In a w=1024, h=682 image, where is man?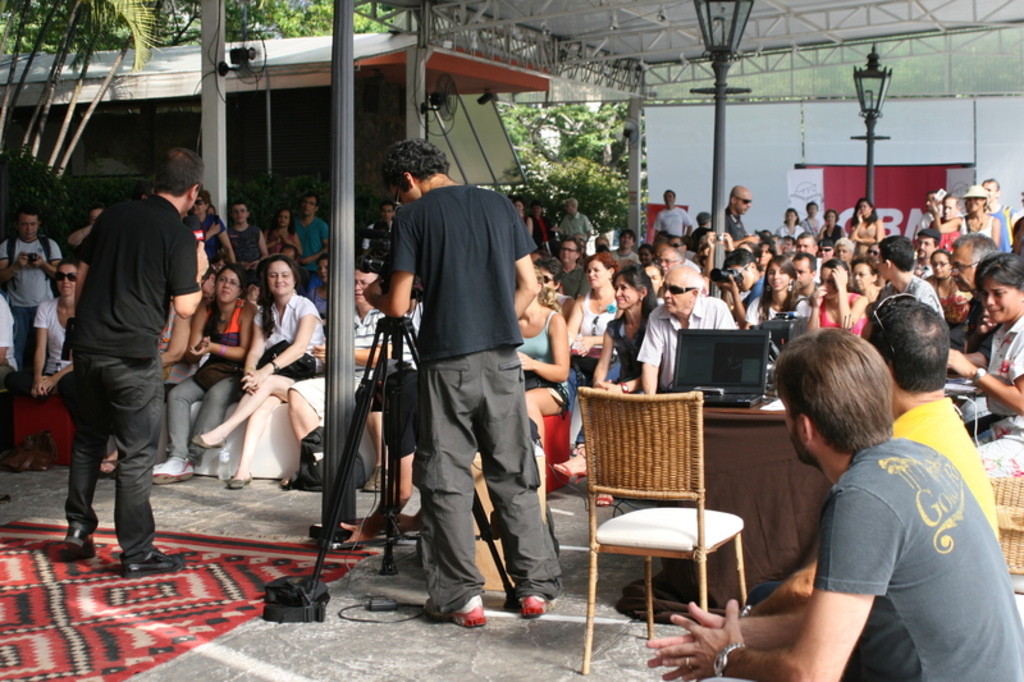
region(0, 209, 64, 370).
